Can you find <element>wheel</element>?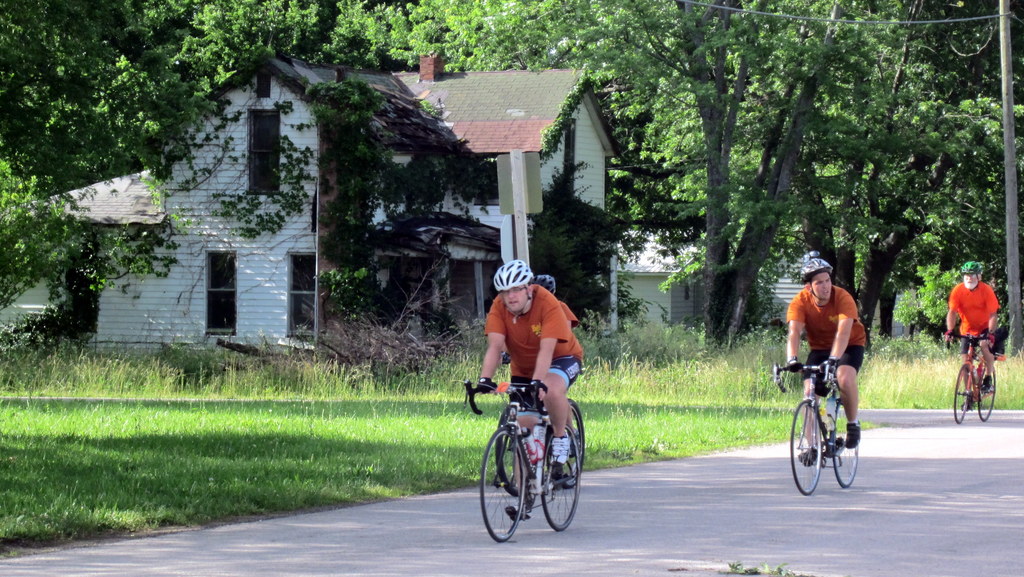
Yes, bounding box: locate(834, 406, 858, 486).
